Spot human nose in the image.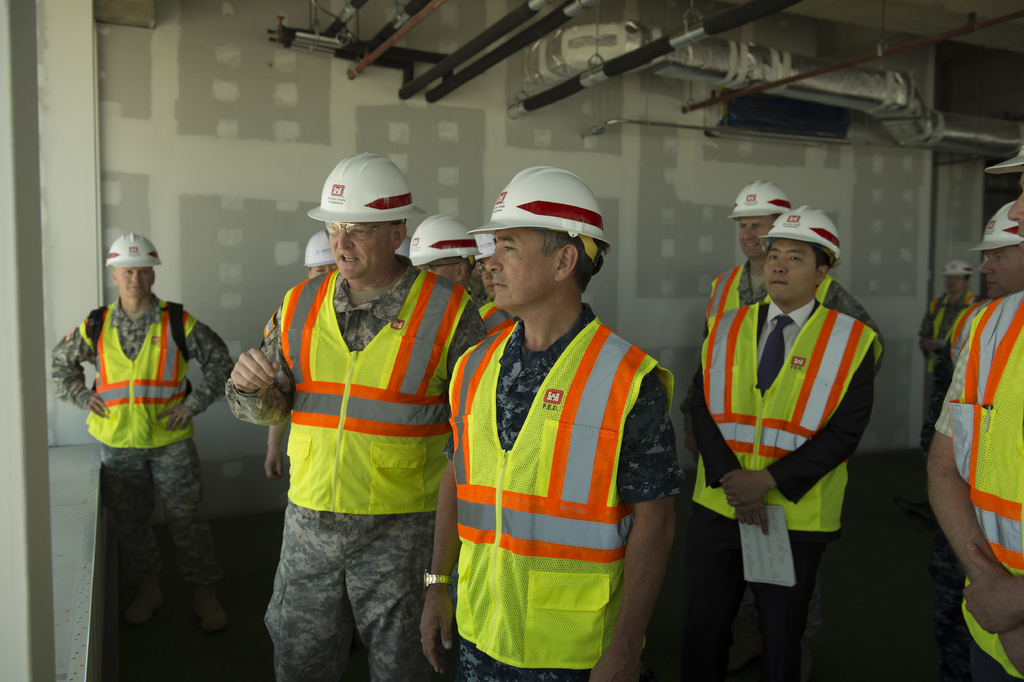
human nose found at l=335, t=231, r=351, b=251.
